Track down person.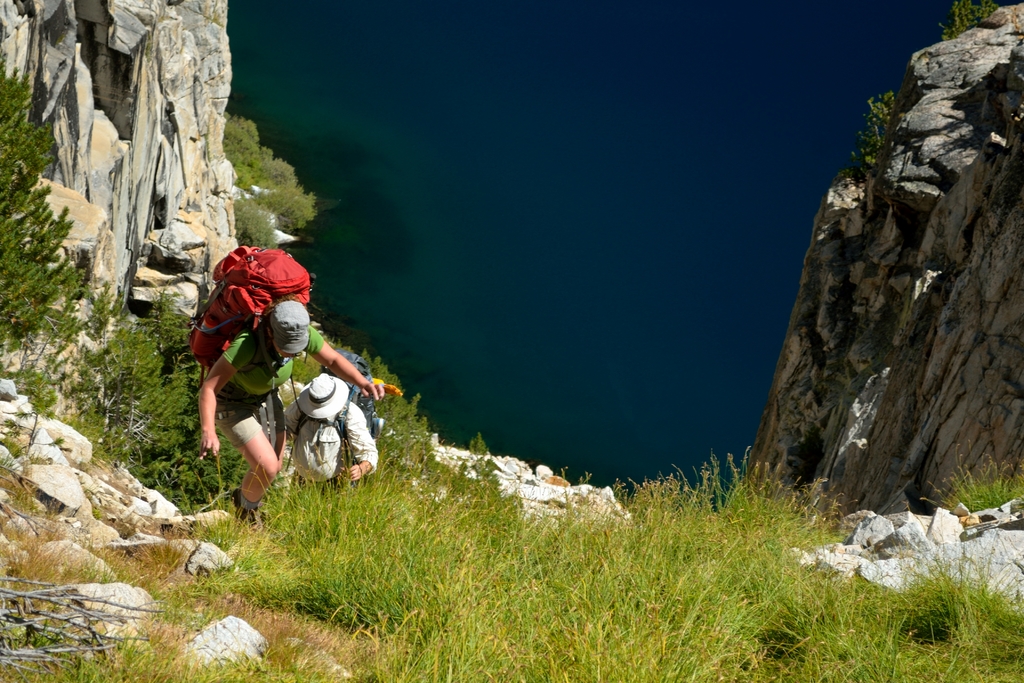
Tracked to 281,370,380,504.
